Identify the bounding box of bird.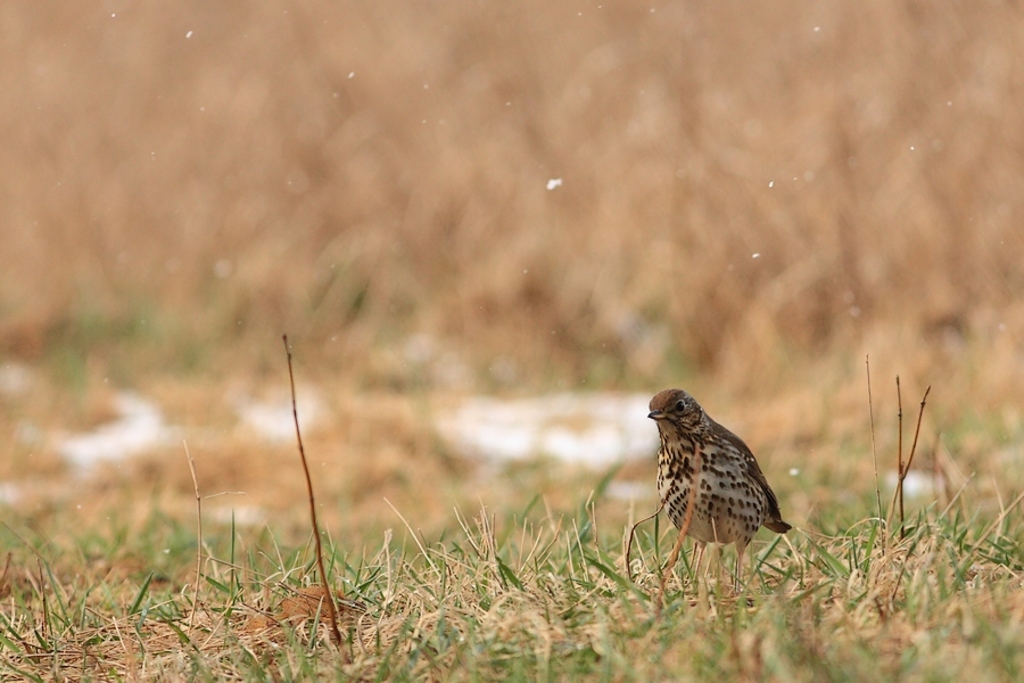
crop(639, 394, 807, 587).
